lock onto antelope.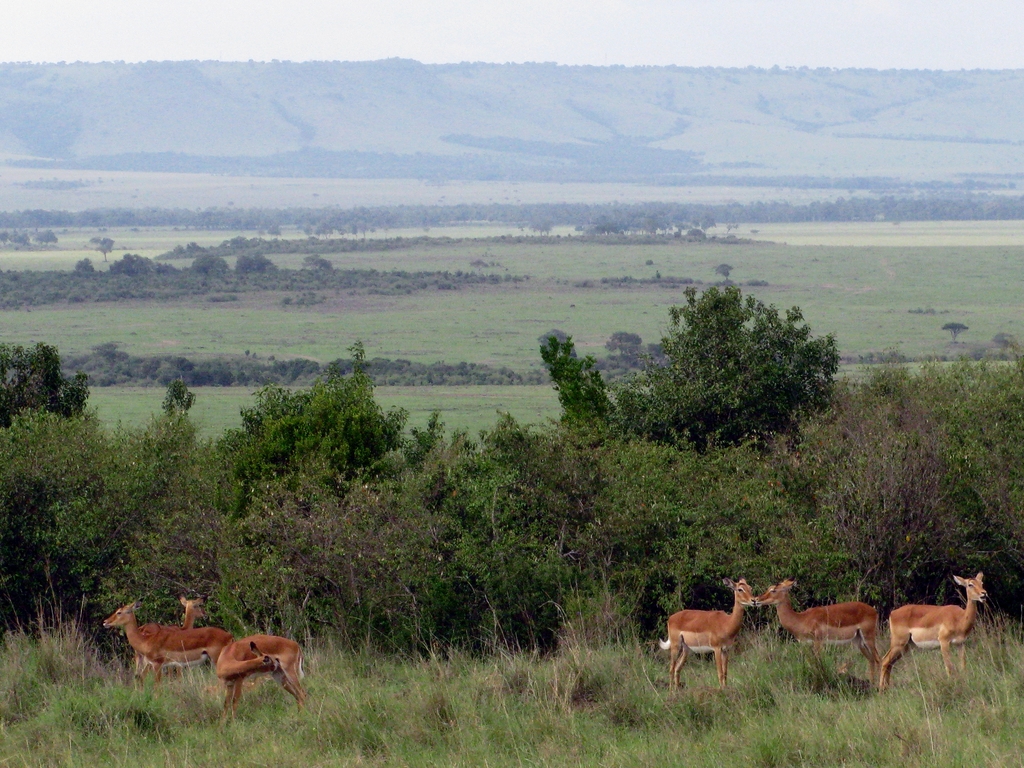
Locked: pyautogui.locateOnScreen(882, 575, 990, 688).
